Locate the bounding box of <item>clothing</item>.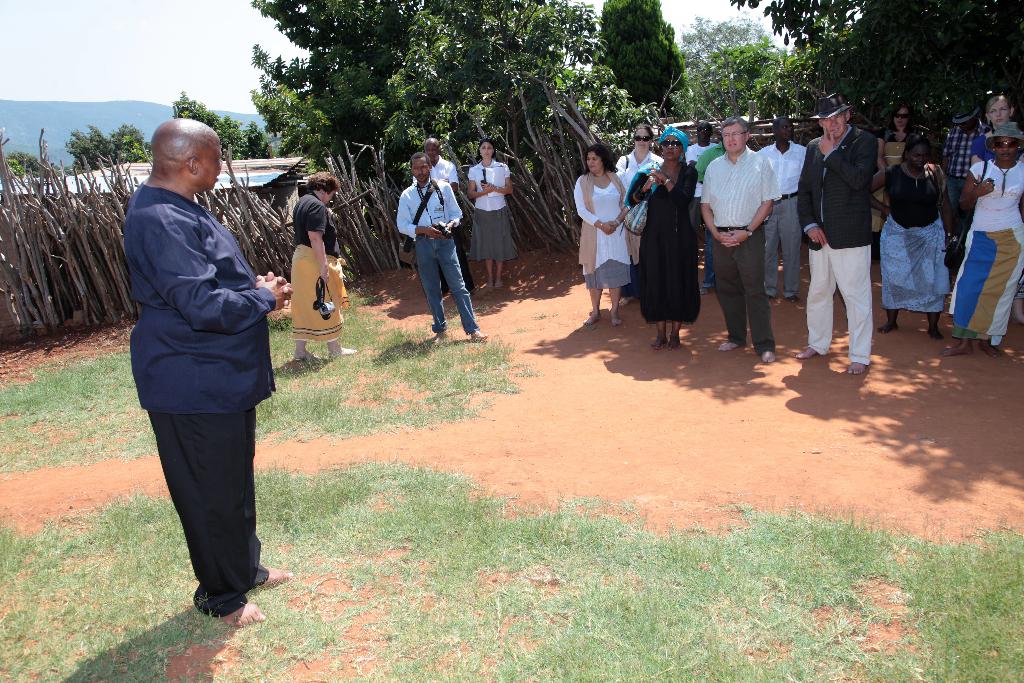
Bounding box: 291, 189, 351, 342.
